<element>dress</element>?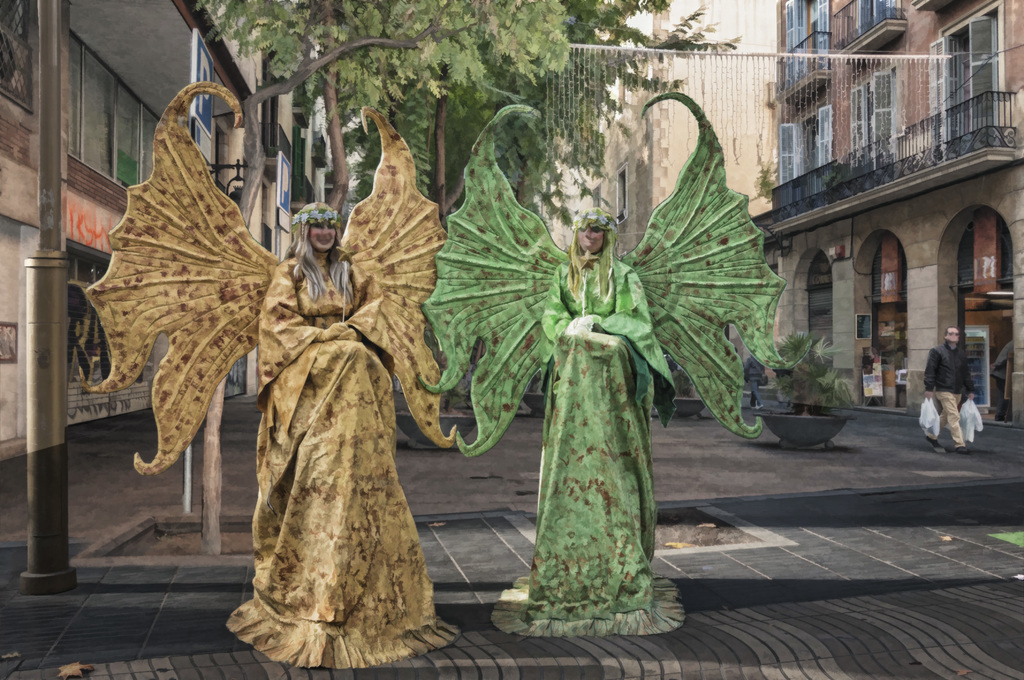
(494, 261, 687, 635)
